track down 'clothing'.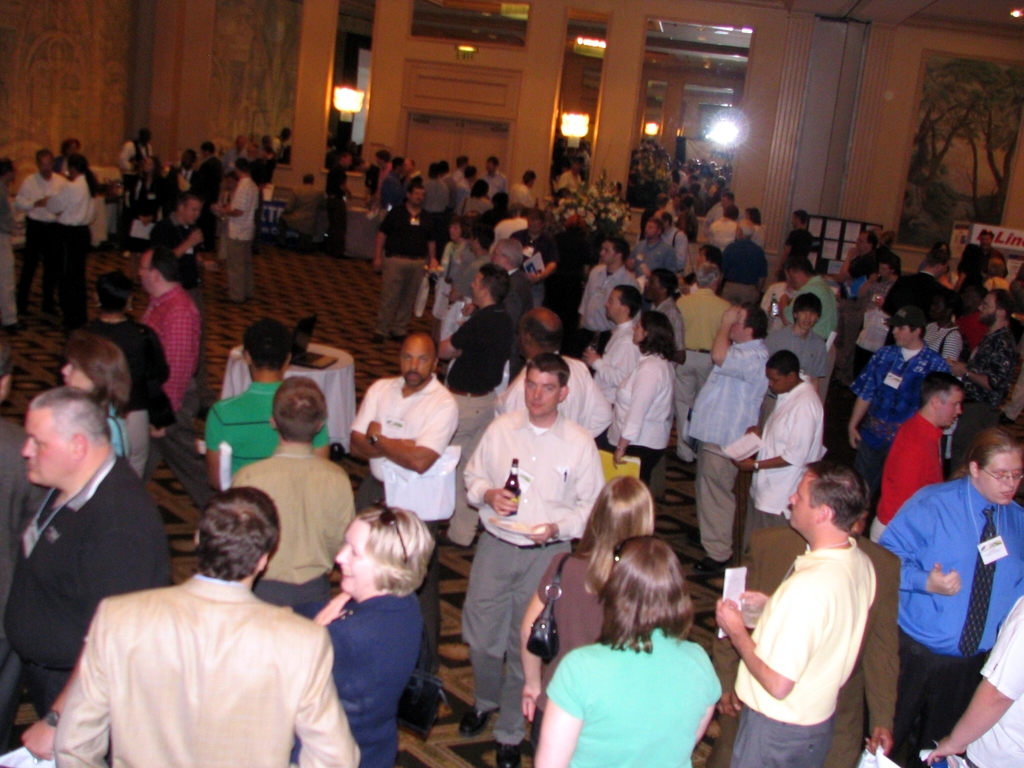
Tracked to BBox(732, 543, 881, 767).
